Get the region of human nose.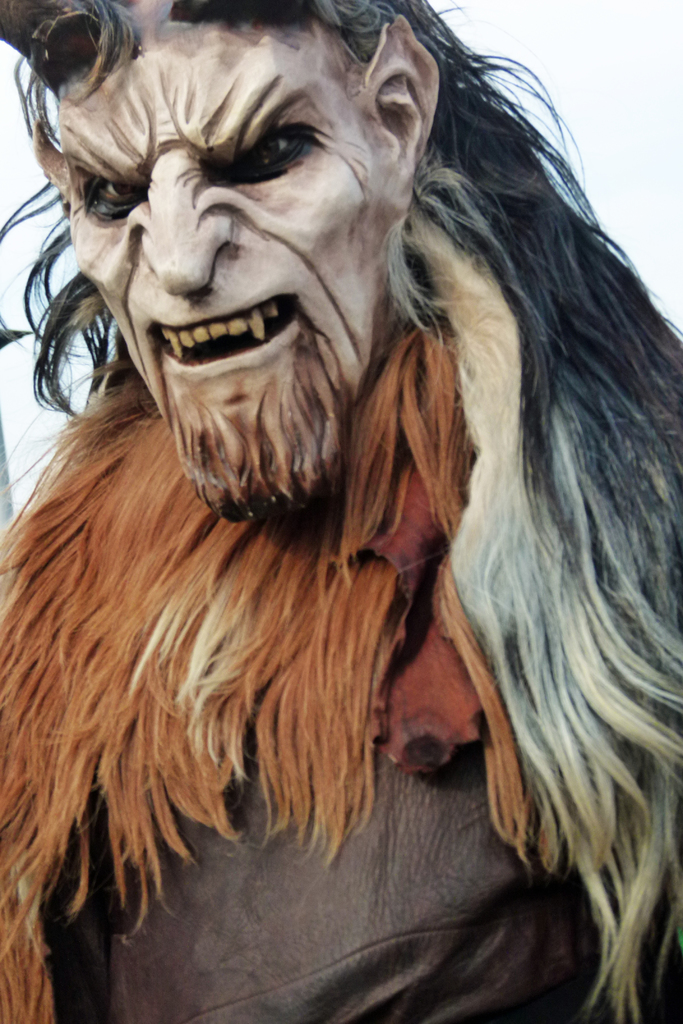
141/153/230/295.
